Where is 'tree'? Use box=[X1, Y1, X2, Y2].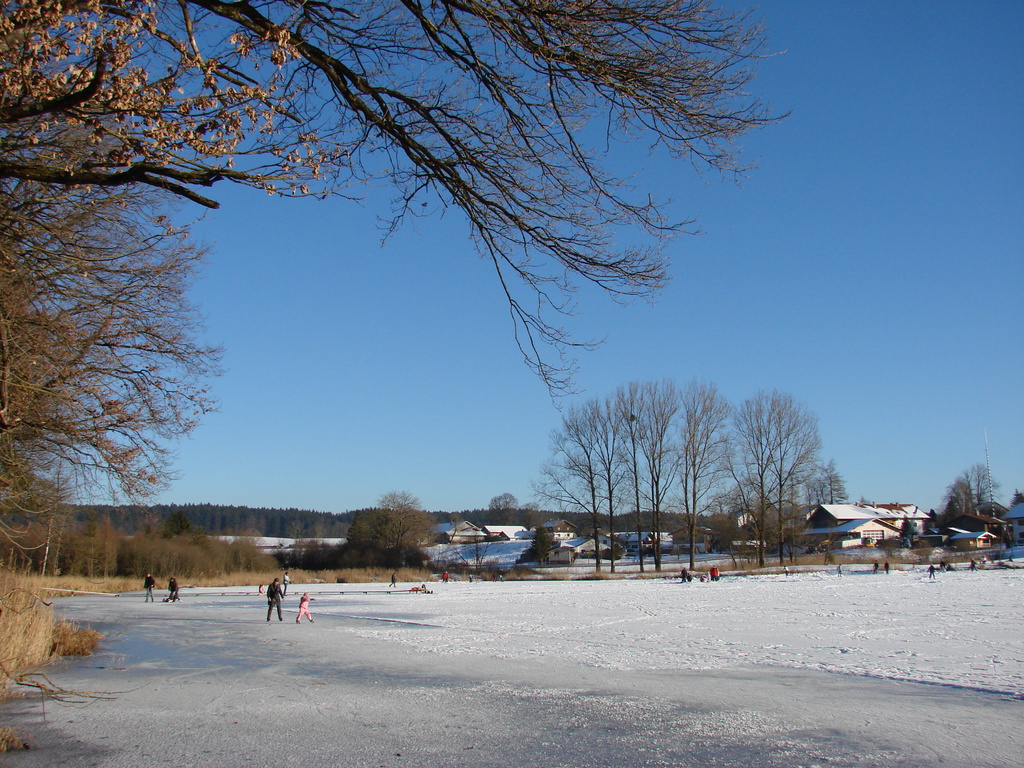
box=[168, 508, 188, 534].
